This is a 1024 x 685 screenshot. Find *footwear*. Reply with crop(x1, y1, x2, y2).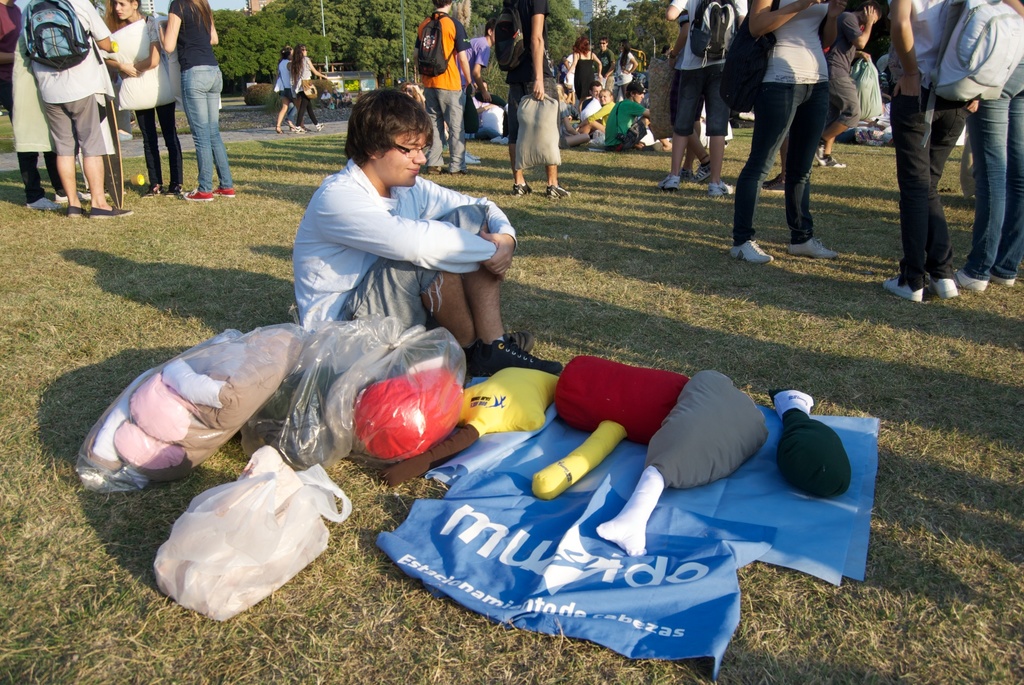
crop(924, 274, 959, 299).
